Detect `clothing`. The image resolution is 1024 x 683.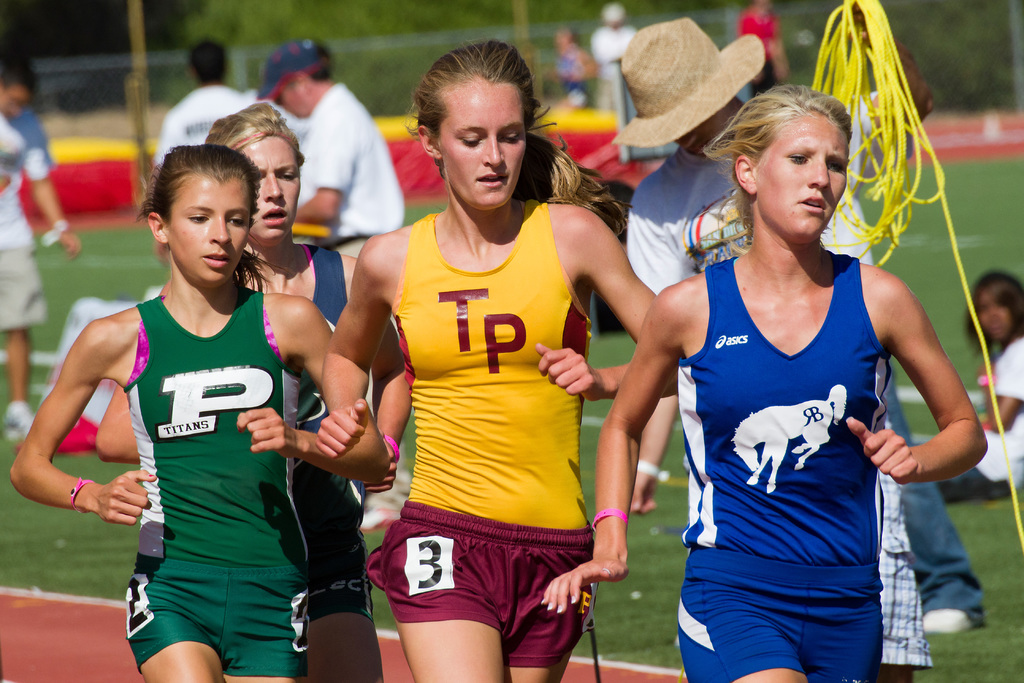
Rect(153, 80, 254, 163).
